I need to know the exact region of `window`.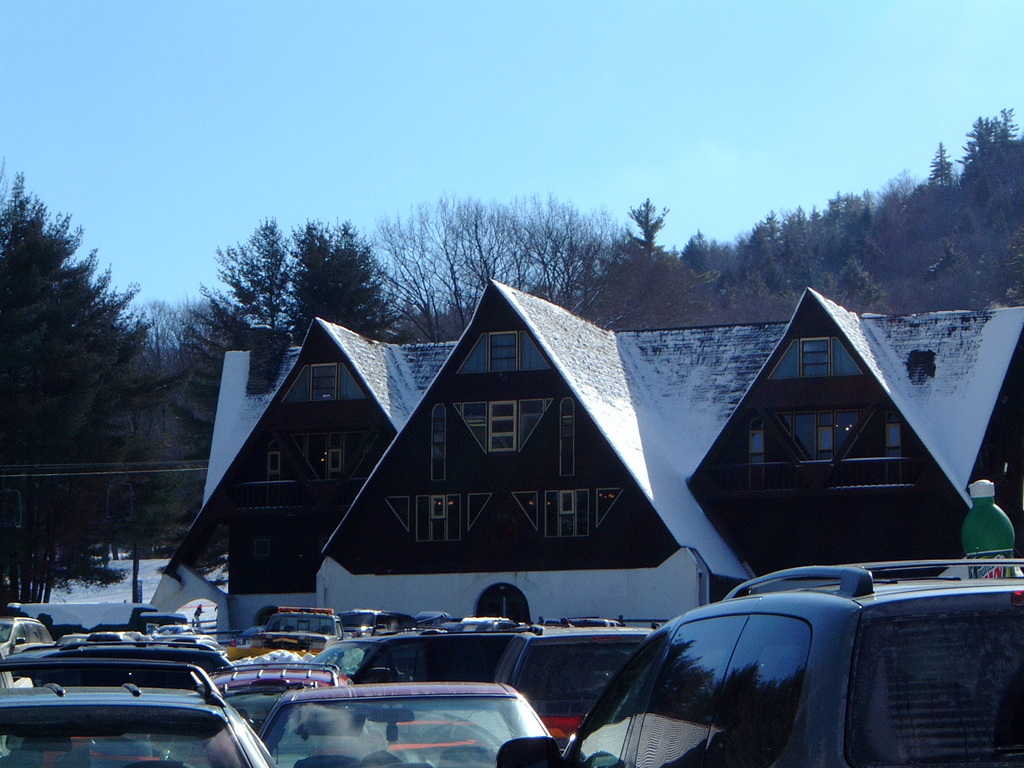
Region: (x1=465, y1=492, x2=493, y2=532).
